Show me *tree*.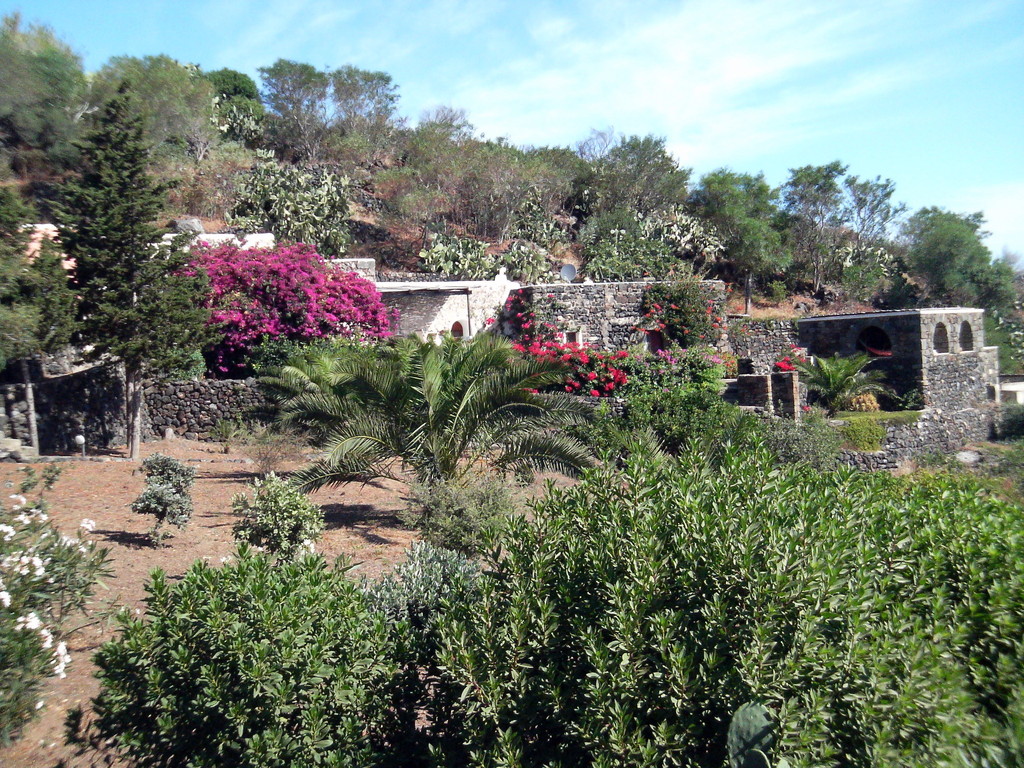
*tree* is here: {"x1": 177, "y1": 63, "x2": 274, "y2": 145}.
